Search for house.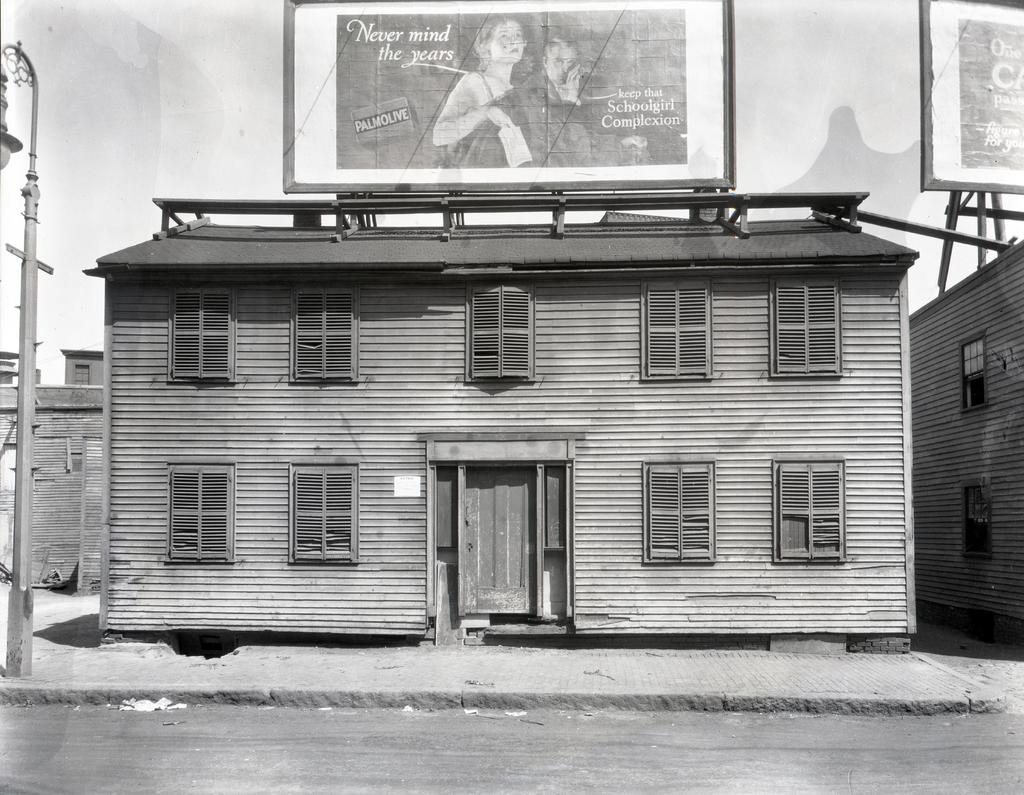
Found at 905/227/1023/652.
